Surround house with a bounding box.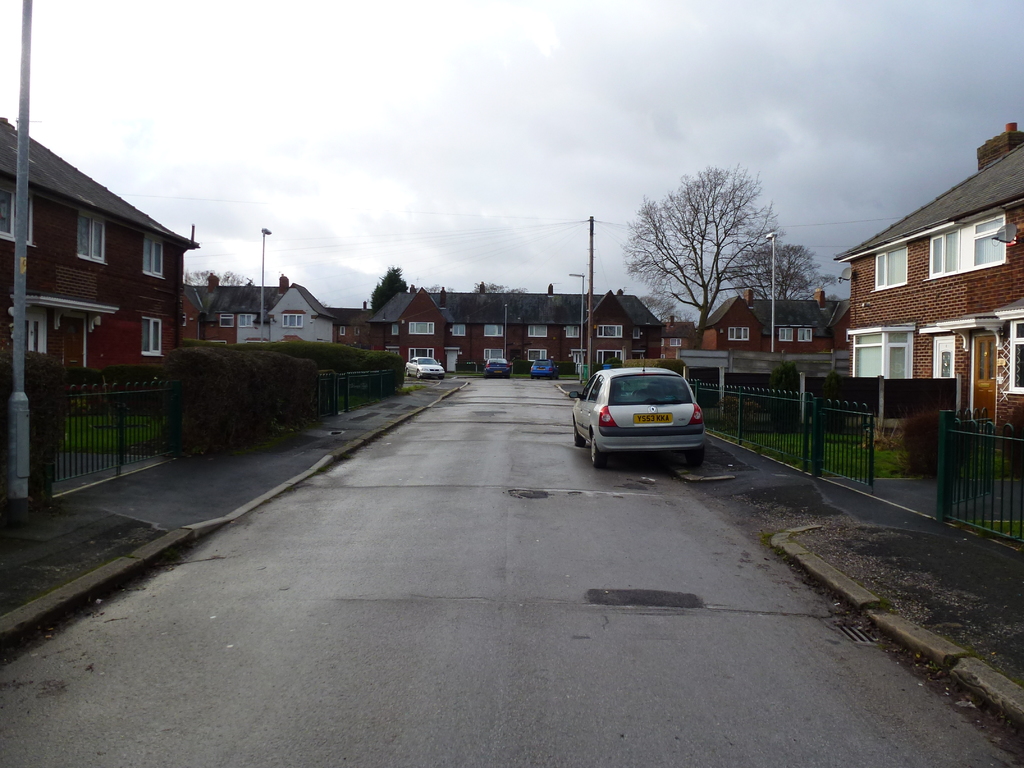
bbox(372, 284, 663, 384).
